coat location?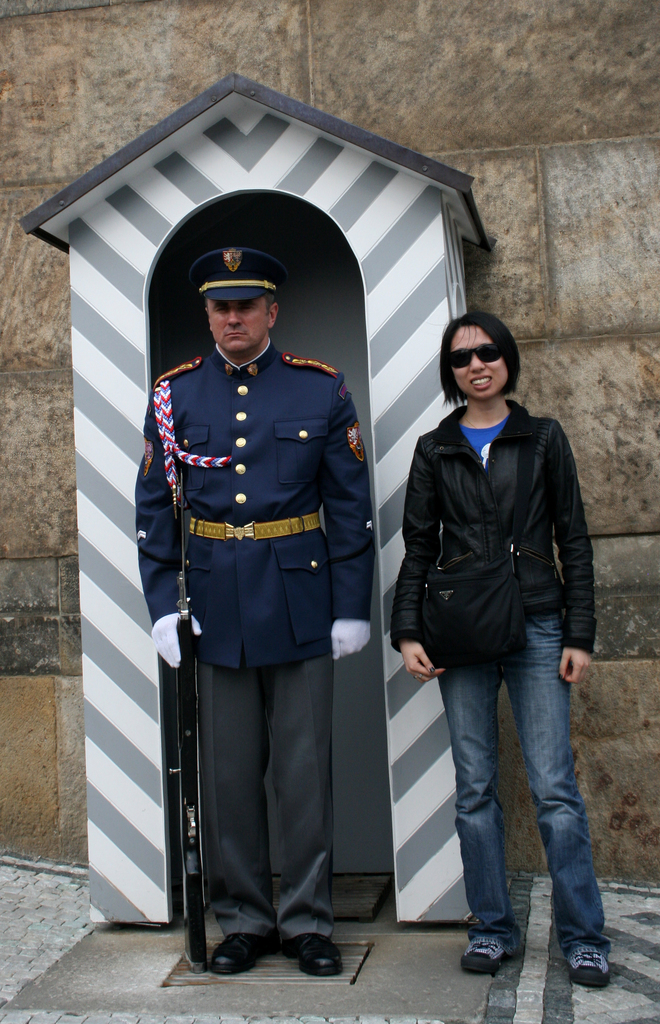
box=[408, 343, 587, 687]
